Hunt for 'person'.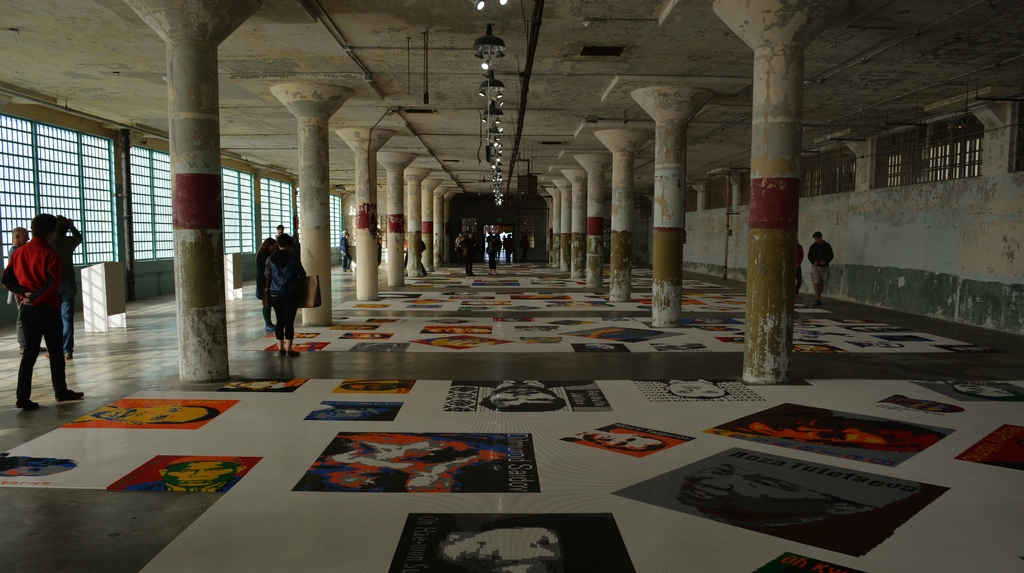
Hunted down at [44, 214, 84, 360].
